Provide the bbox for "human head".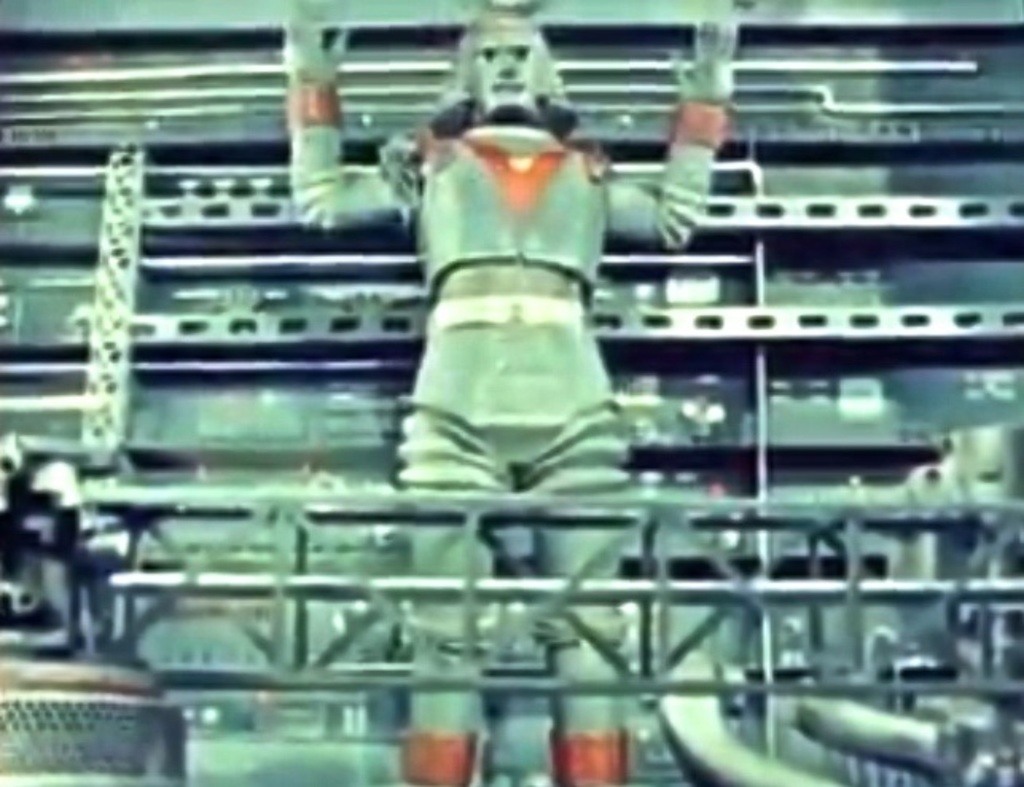
box(428, 10, 580, 121).
